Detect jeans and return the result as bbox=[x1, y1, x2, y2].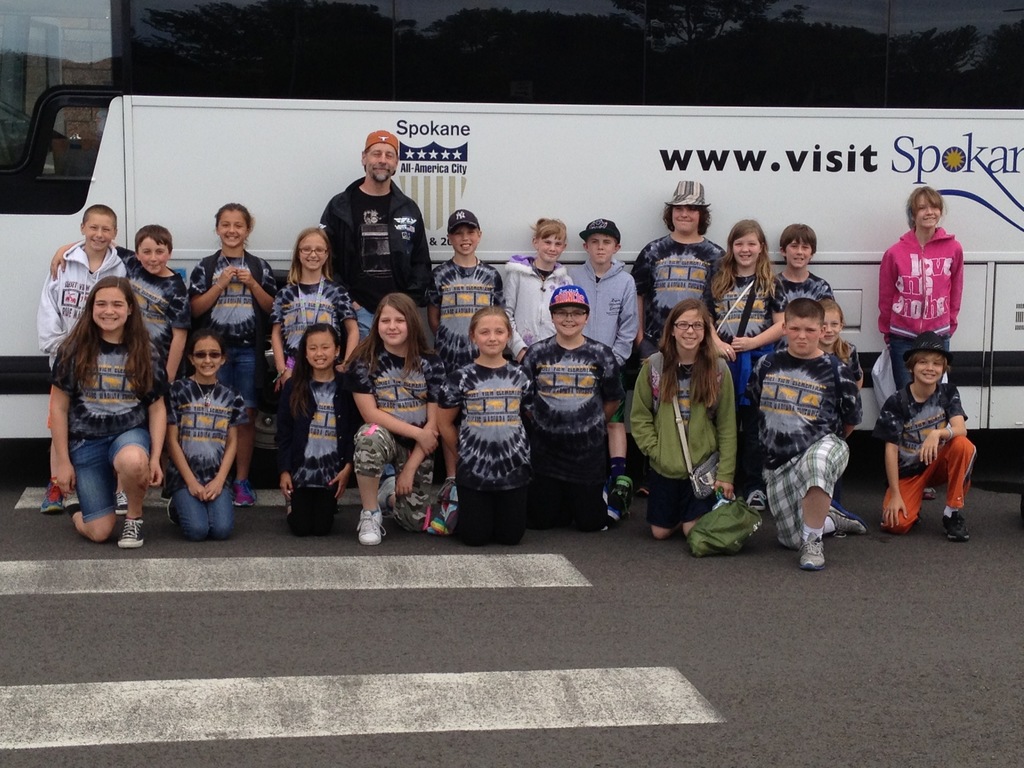
bbox=[67, 415, 148, 515].
